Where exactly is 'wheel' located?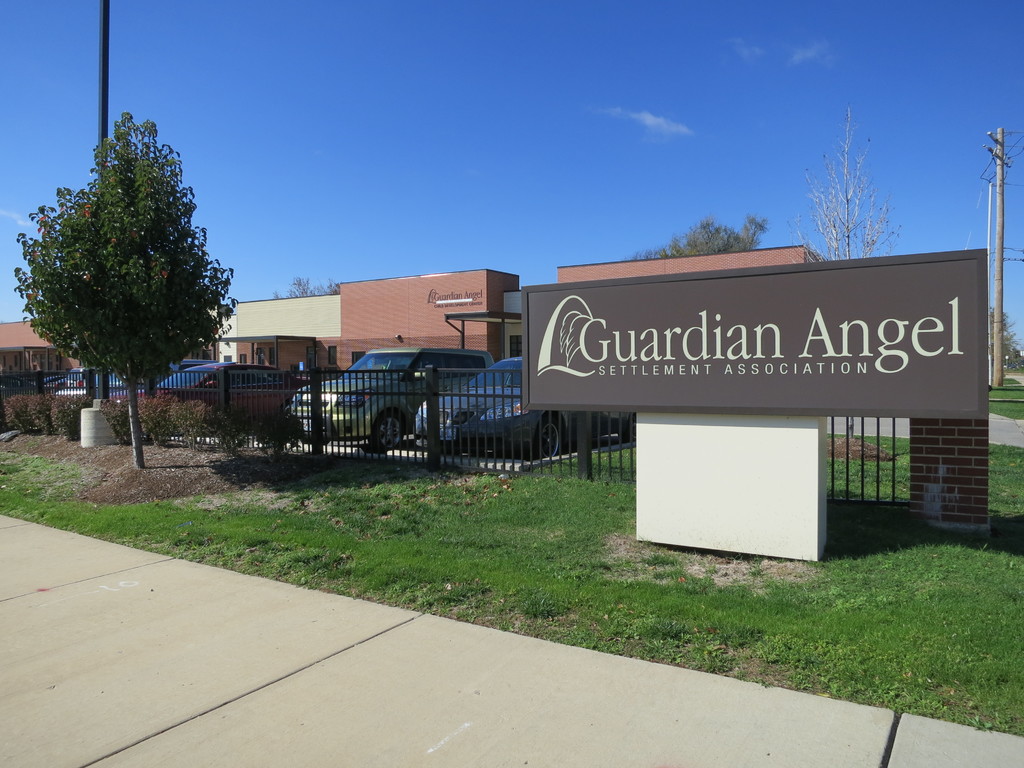
Its bounding box is box(386, 371, 404, 380).
